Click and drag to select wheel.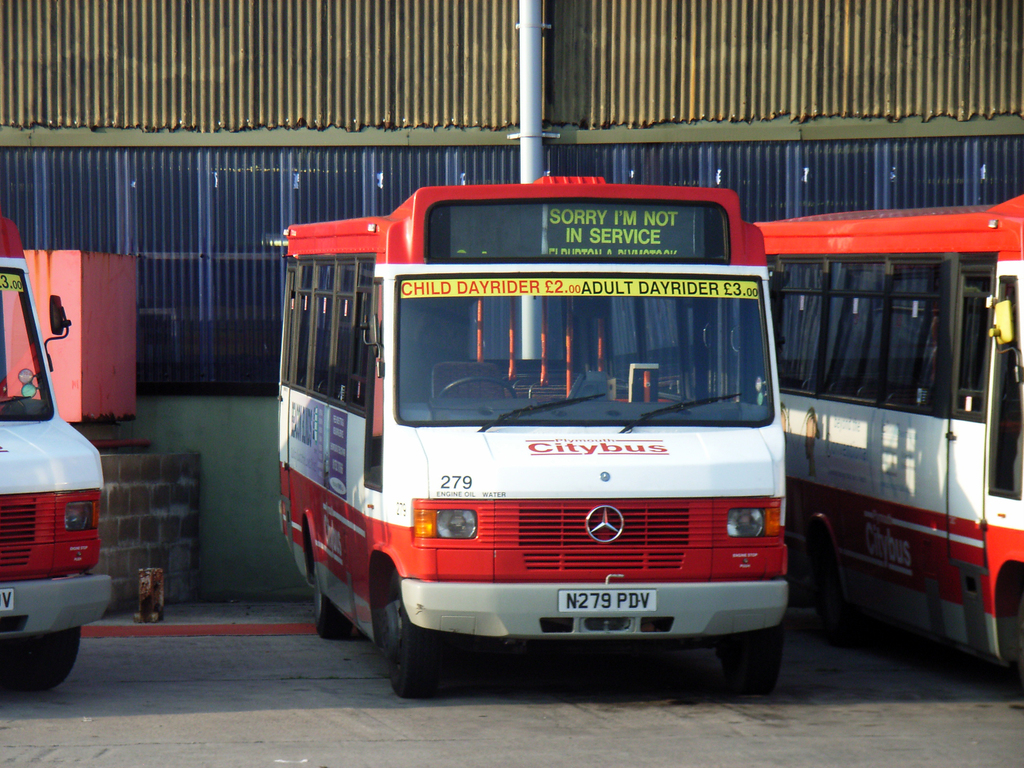
Selection: detection(313, 559, 355, 637).
